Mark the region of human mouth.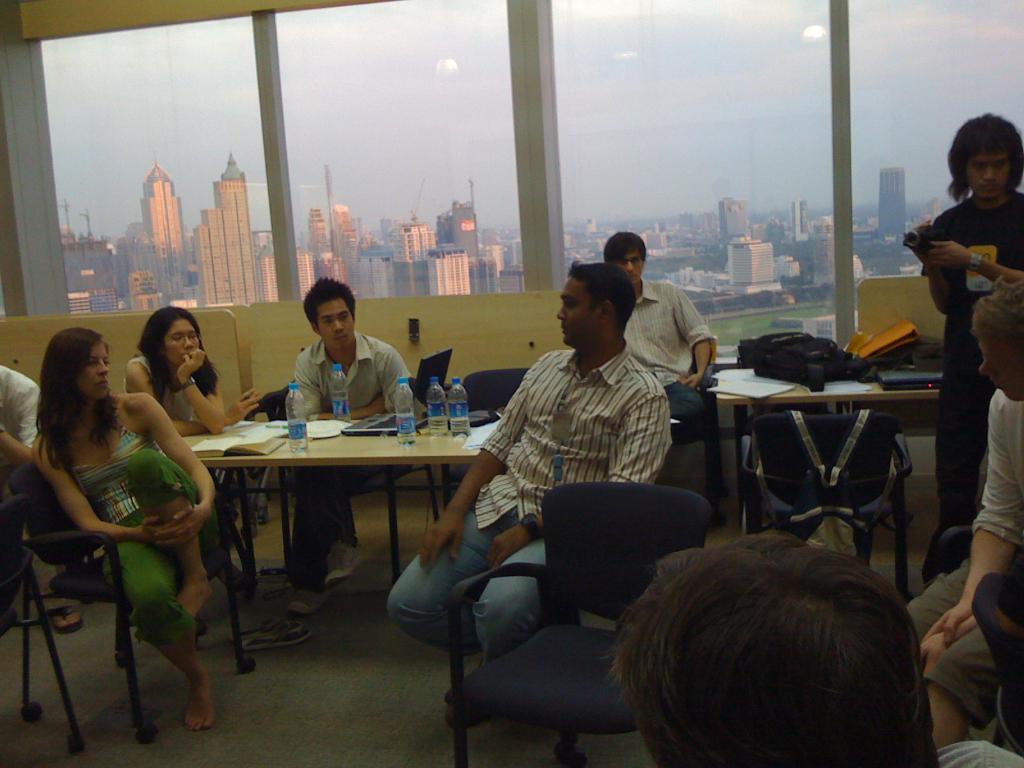
Region: region(98, 381, 110, 392).
